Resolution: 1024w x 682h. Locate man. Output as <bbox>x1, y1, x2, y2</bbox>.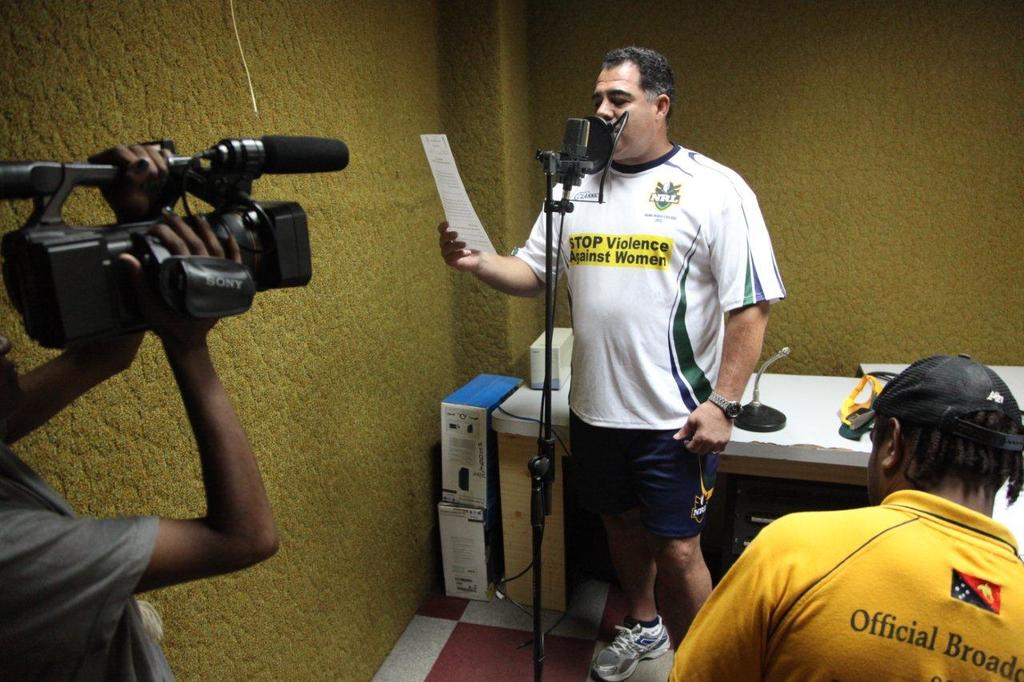
<bbox>0, 148, 281, 681</bbox>.
